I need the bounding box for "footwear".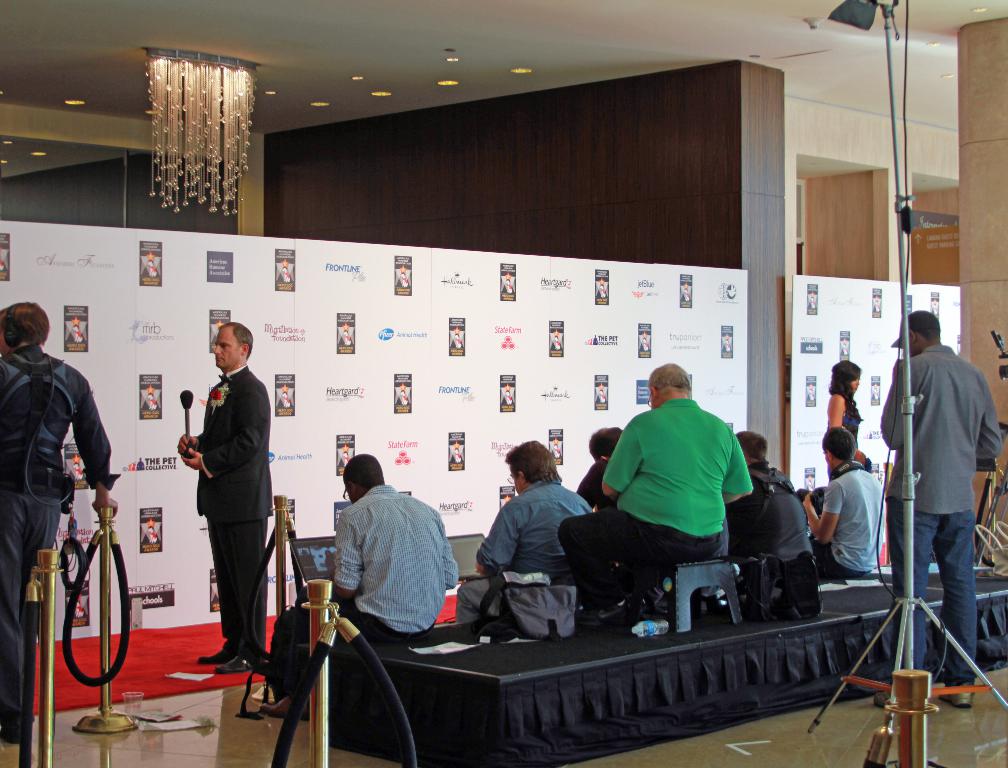
Here it is: {"left": 881, "top": 678, "right": 907, "bottom": 708}.
